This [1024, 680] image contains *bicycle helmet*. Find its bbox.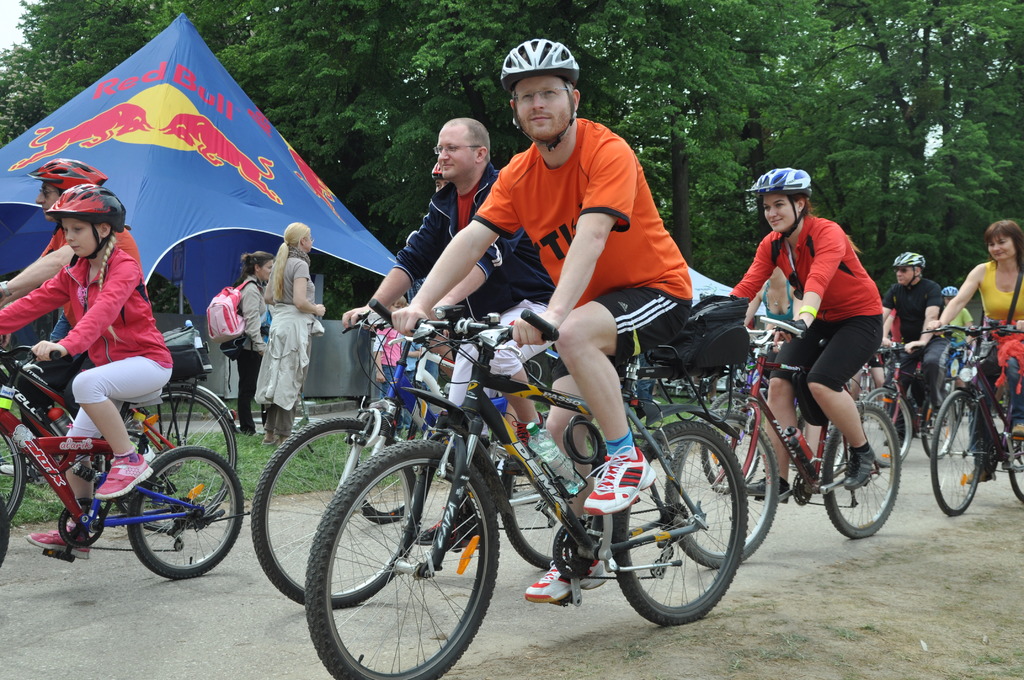
[502,28,587,136].
